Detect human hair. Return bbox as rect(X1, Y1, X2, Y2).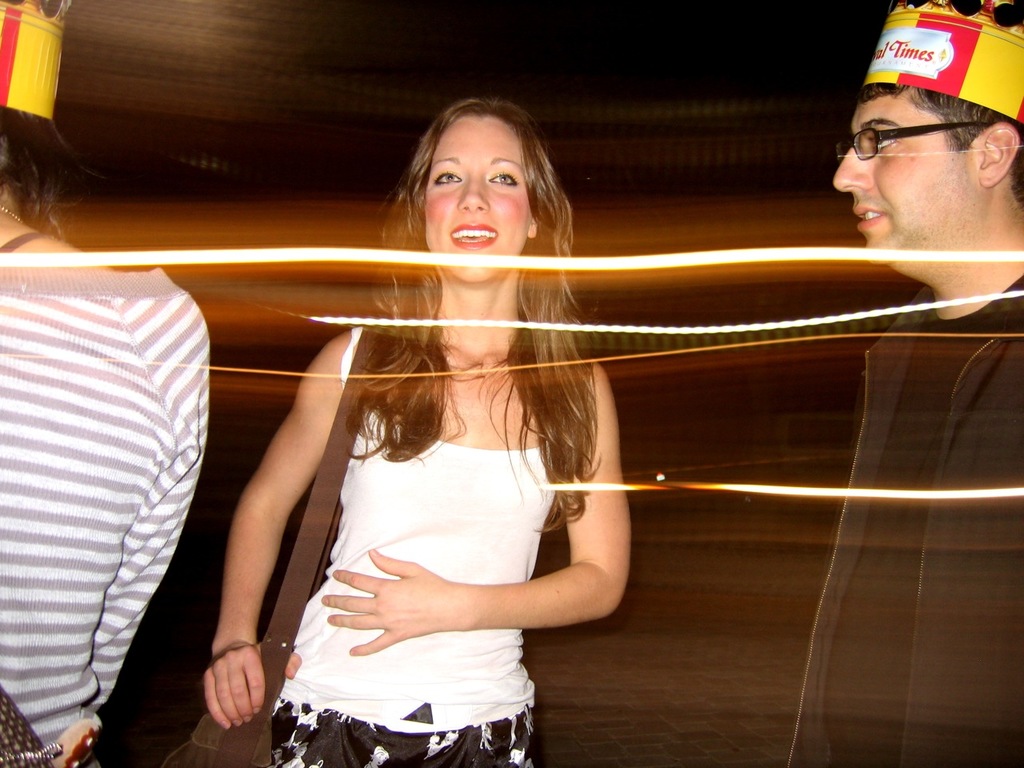
rect(855, 79, 1023, 217).
